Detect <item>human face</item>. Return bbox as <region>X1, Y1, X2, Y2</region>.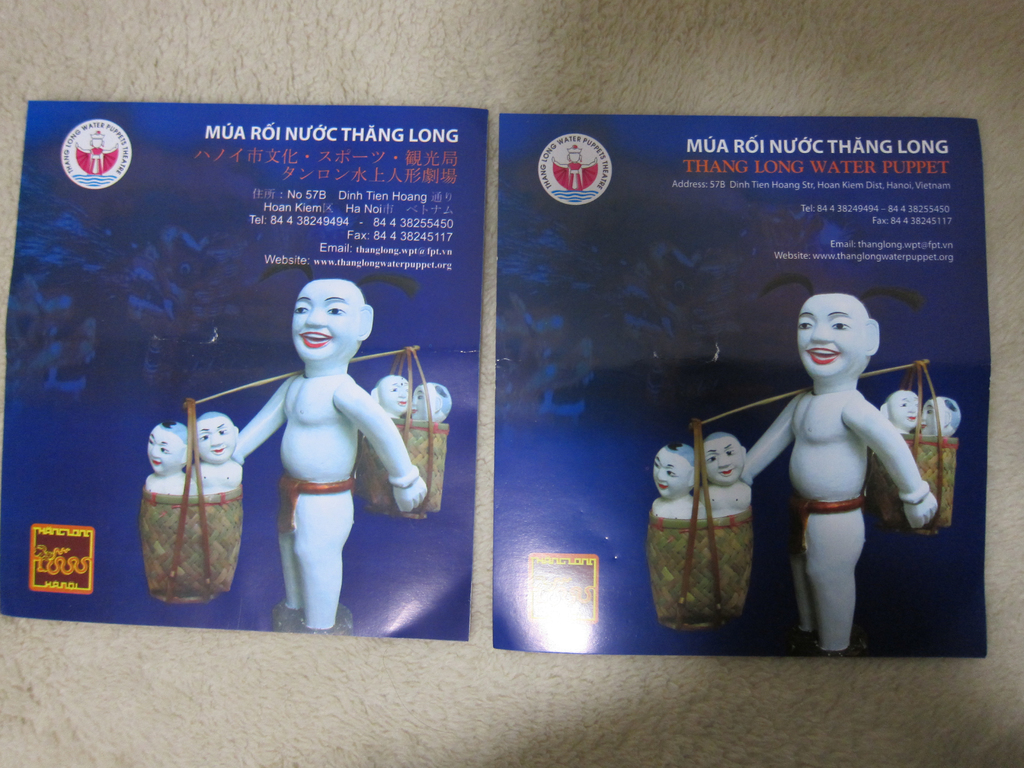
<region>908, 395, 957, 442</region>.
